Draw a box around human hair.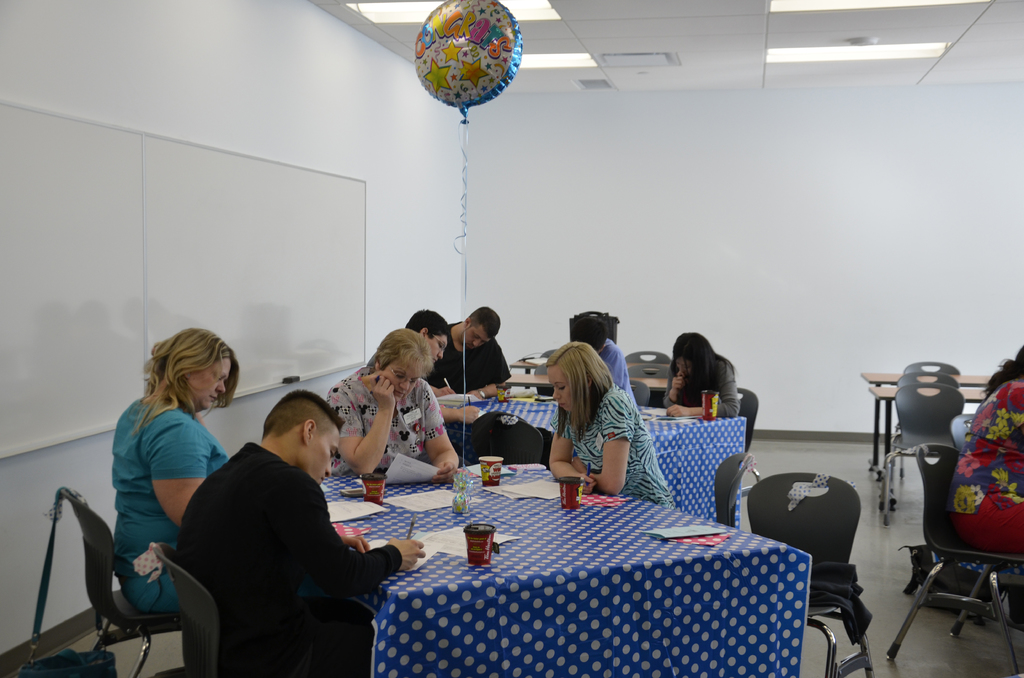
670 330 739 400.
